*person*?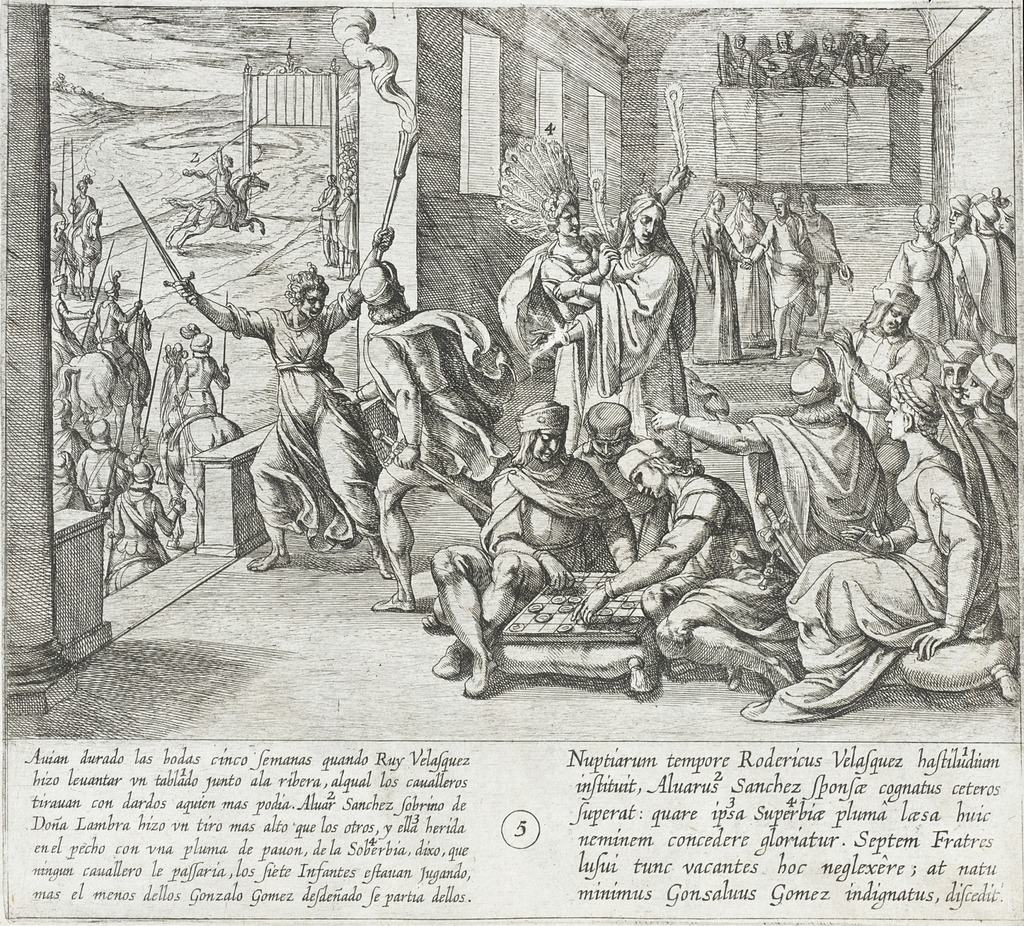
detection(562, 401, 648, 533)
